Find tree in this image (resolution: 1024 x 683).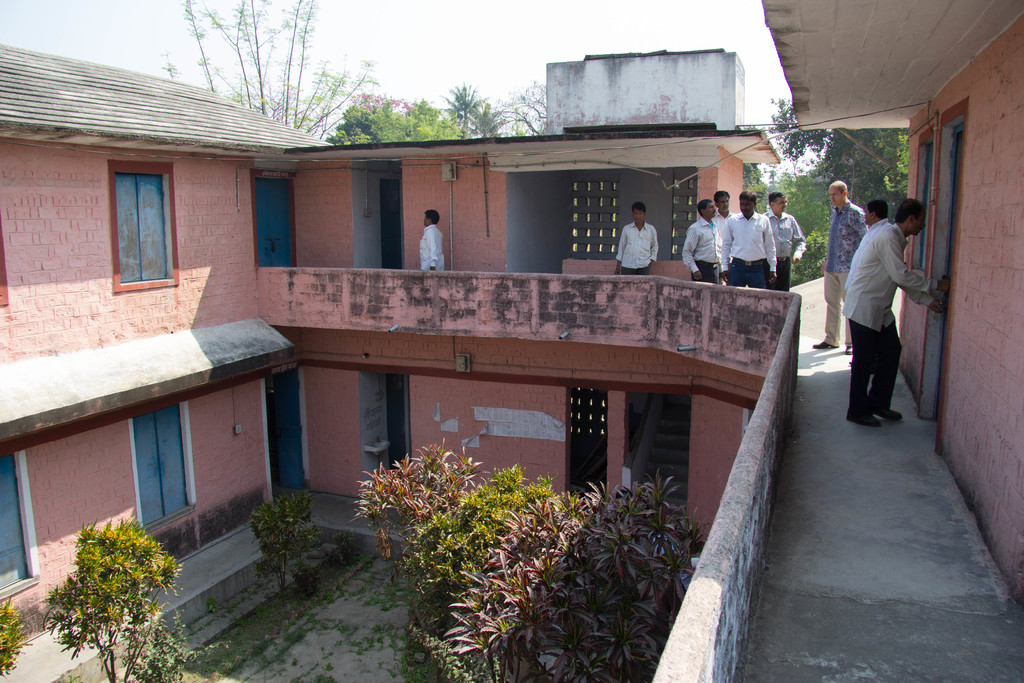
{"left": 435, "top": 461, "right": 708, "bottom": 682}.
